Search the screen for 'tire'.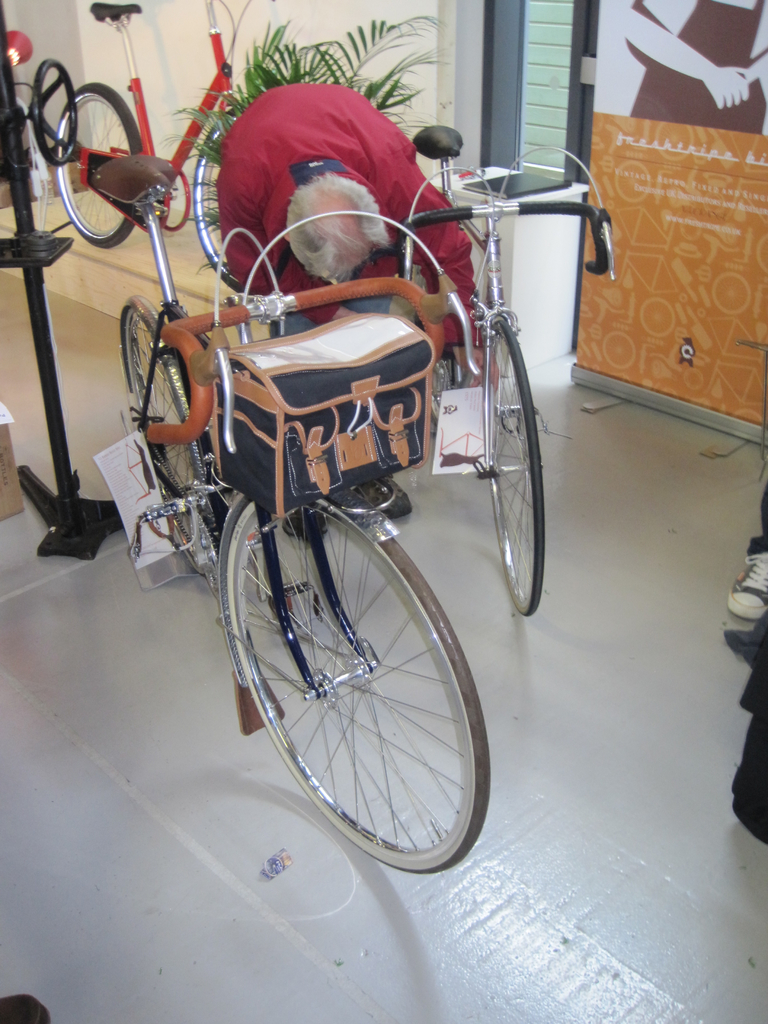
Found at 410:266:453:424.
